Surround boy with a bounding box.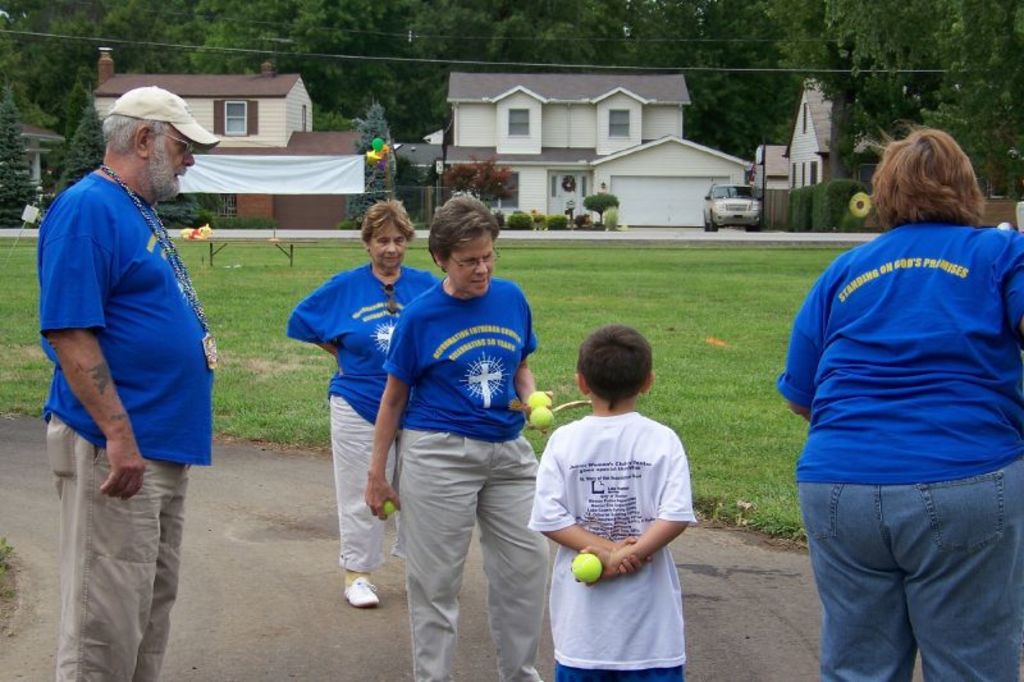
{"left": 522, "top": 339, "right": 719, "bottom": 655}.
